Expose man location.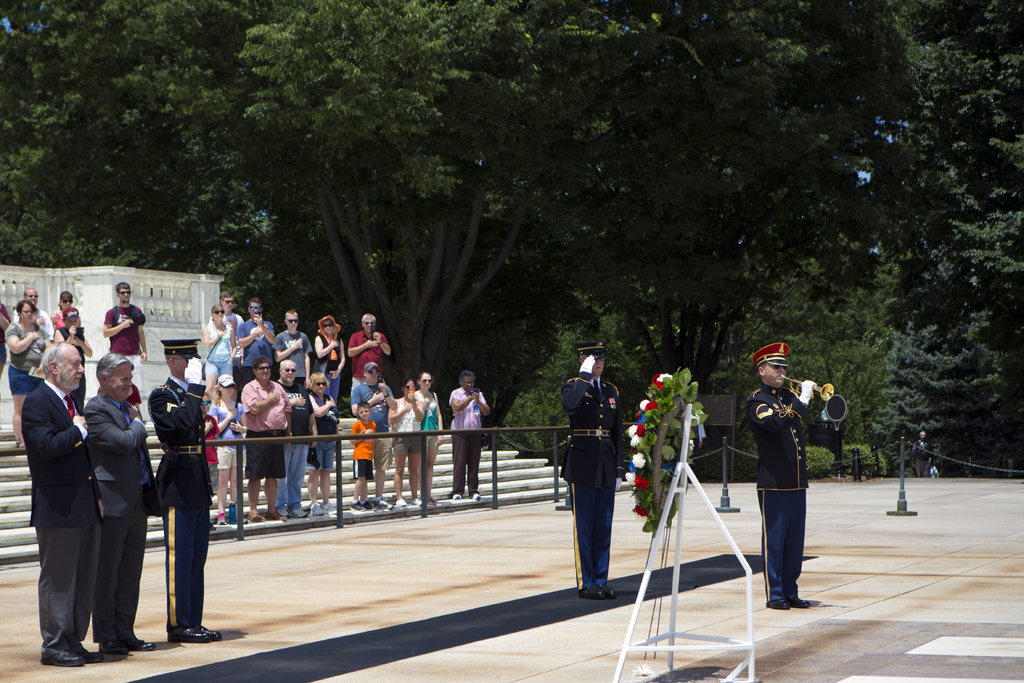
Exposed at (12,286,55,347).
